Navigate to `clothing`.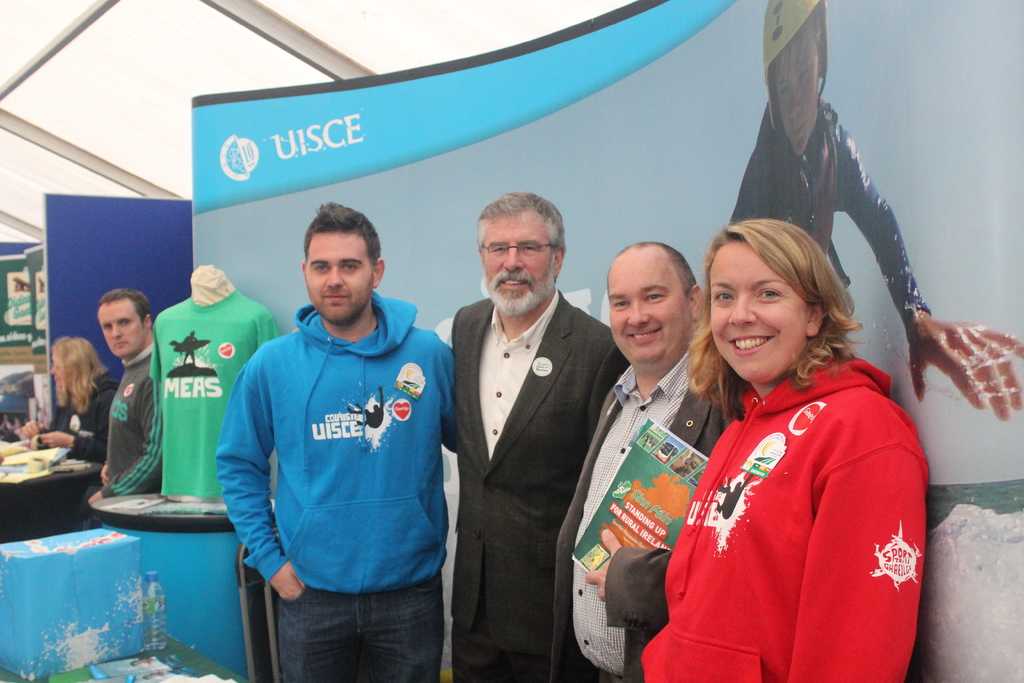
Navigation target: bbox(666, 330, 927, 675).
